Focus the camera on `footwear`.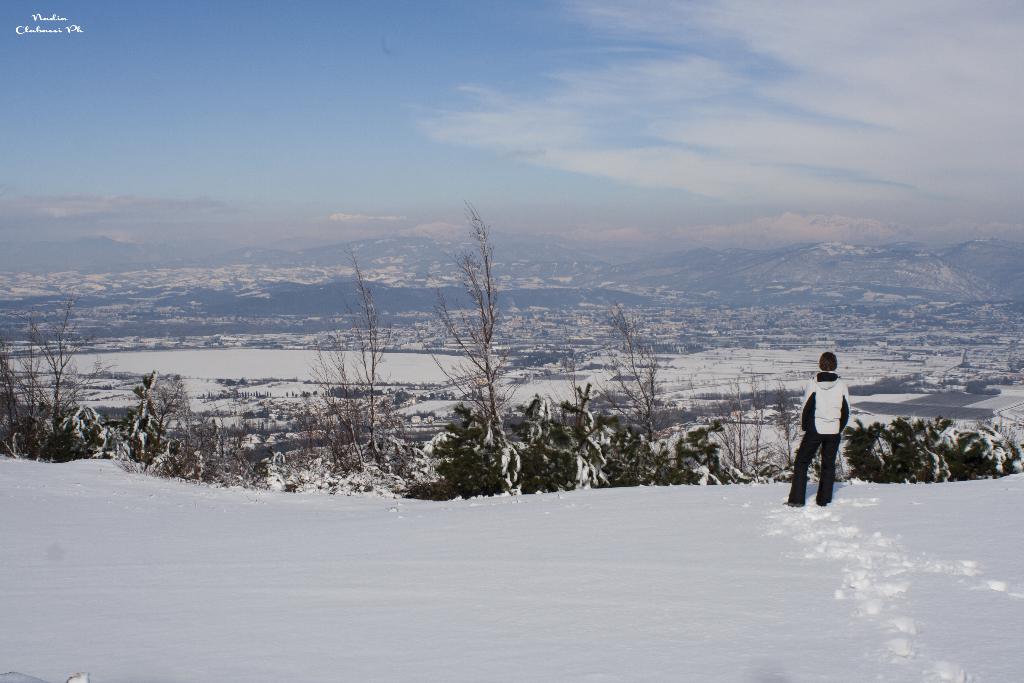
Focus region: detection(783, 500, 804, 509).
